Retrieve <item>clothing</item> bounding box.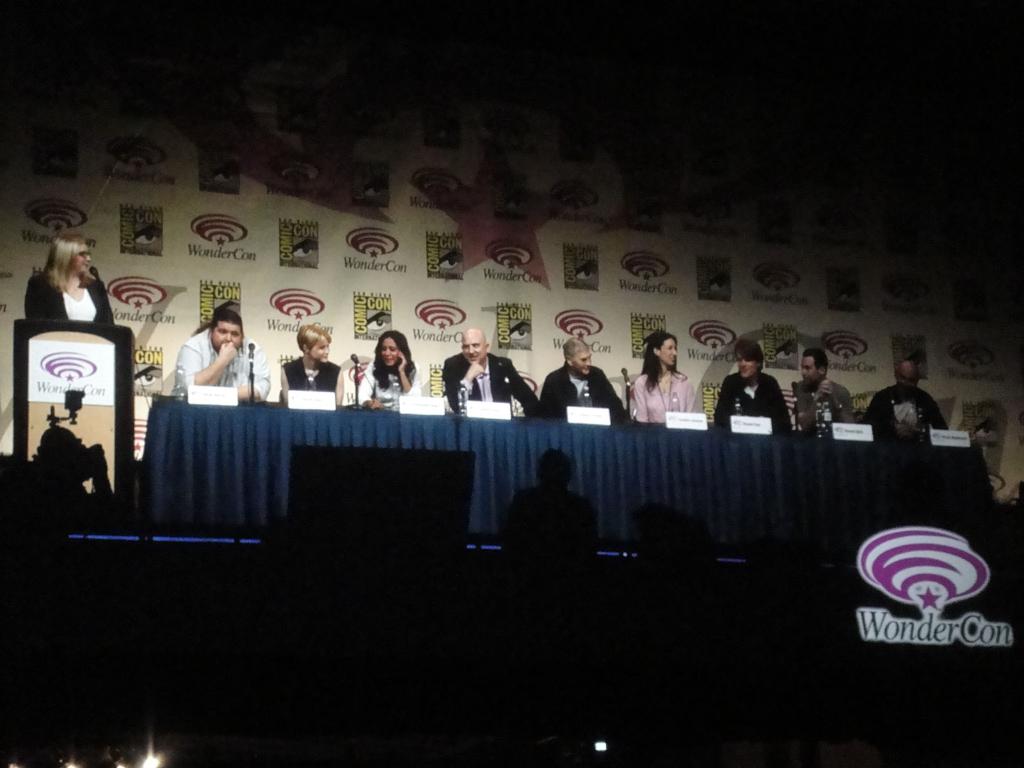
Bounding box: (793,378,863,444).
